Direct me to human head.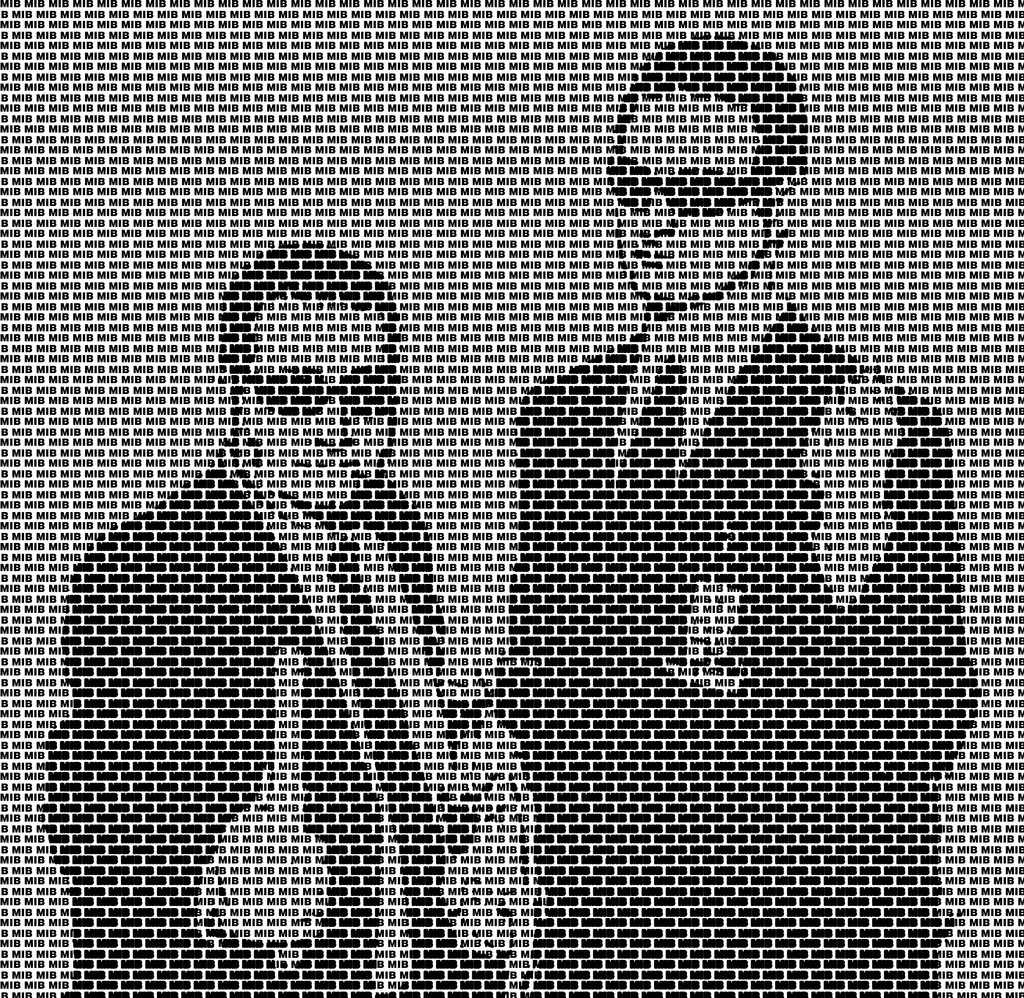
Direction: select_region(592, 40, 835, 303).
